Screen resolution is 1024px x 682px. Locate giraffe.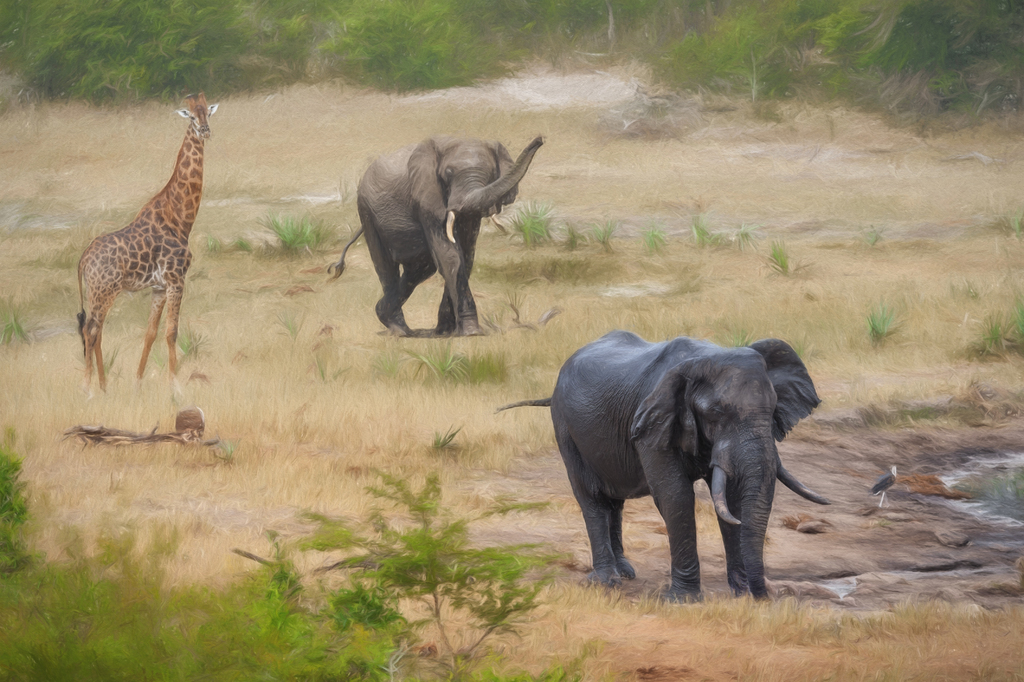
left=70, top=96, right=222, bottom=387.
